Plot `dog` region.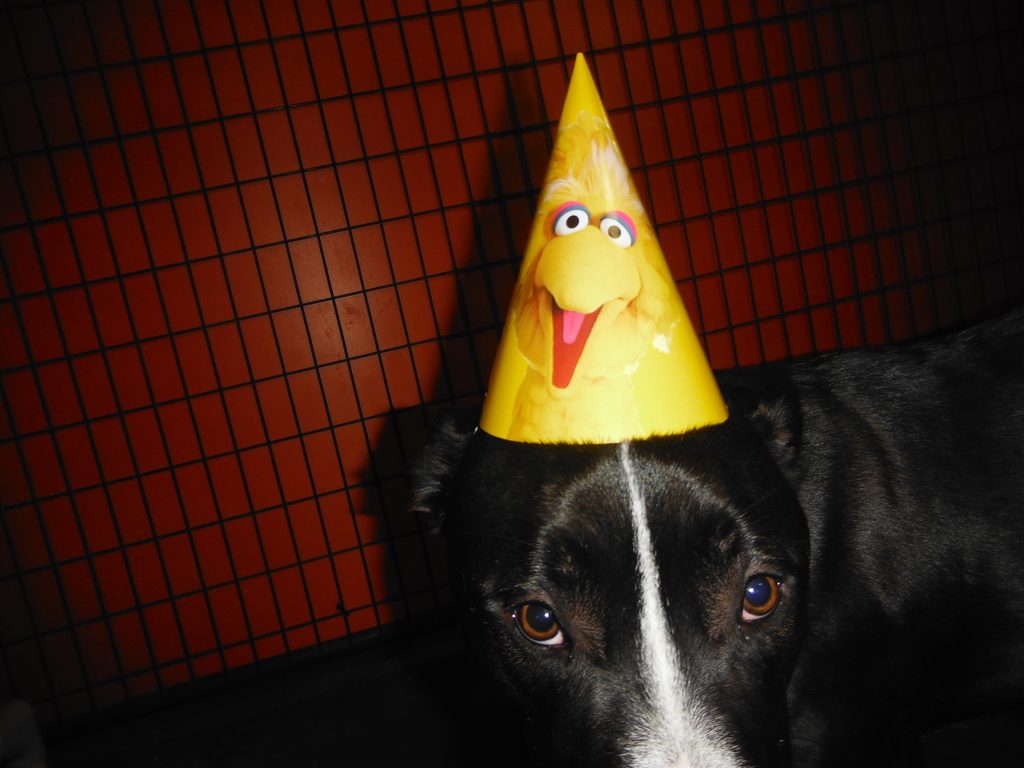
Plotted at select_region(353, 312, 1023, 767).
